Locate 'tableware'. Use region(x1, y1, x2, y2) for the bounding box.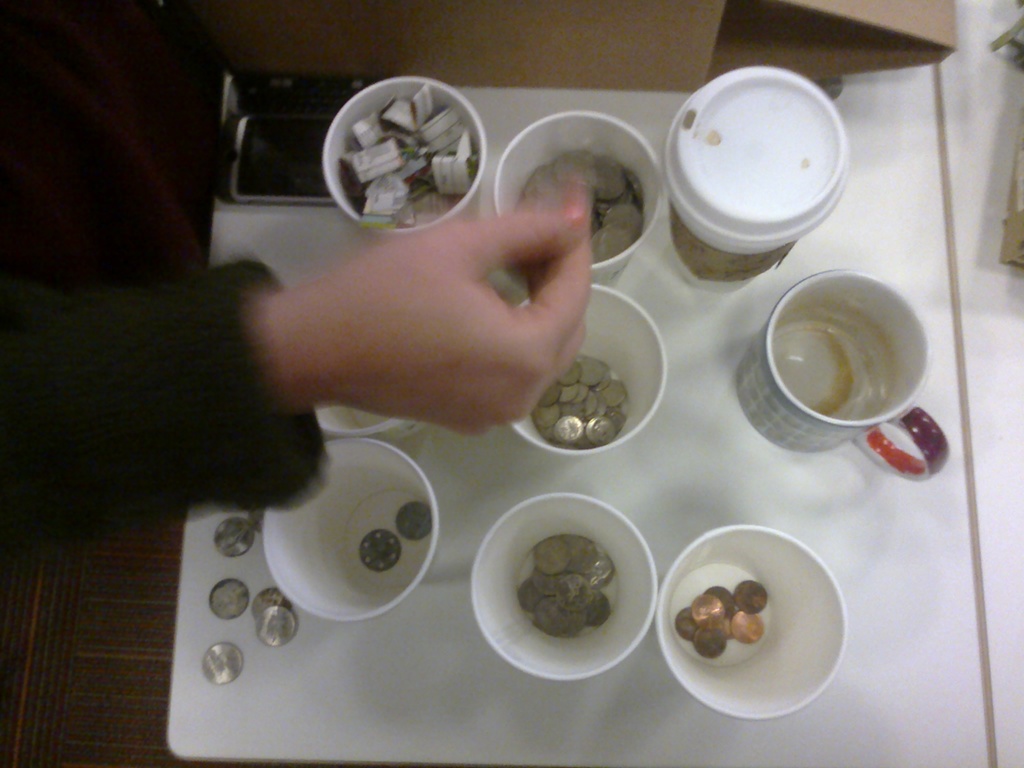
region(766, 254, 944, 486).
